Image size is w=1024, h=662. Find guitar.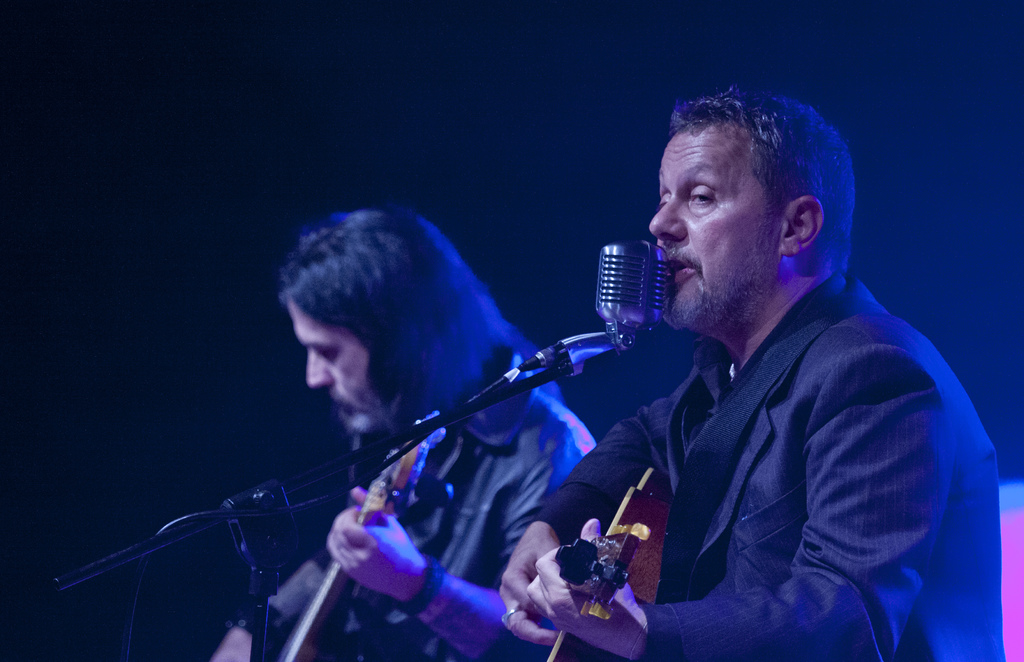
(x1=271, y1=419, x2=452, y2=661).
